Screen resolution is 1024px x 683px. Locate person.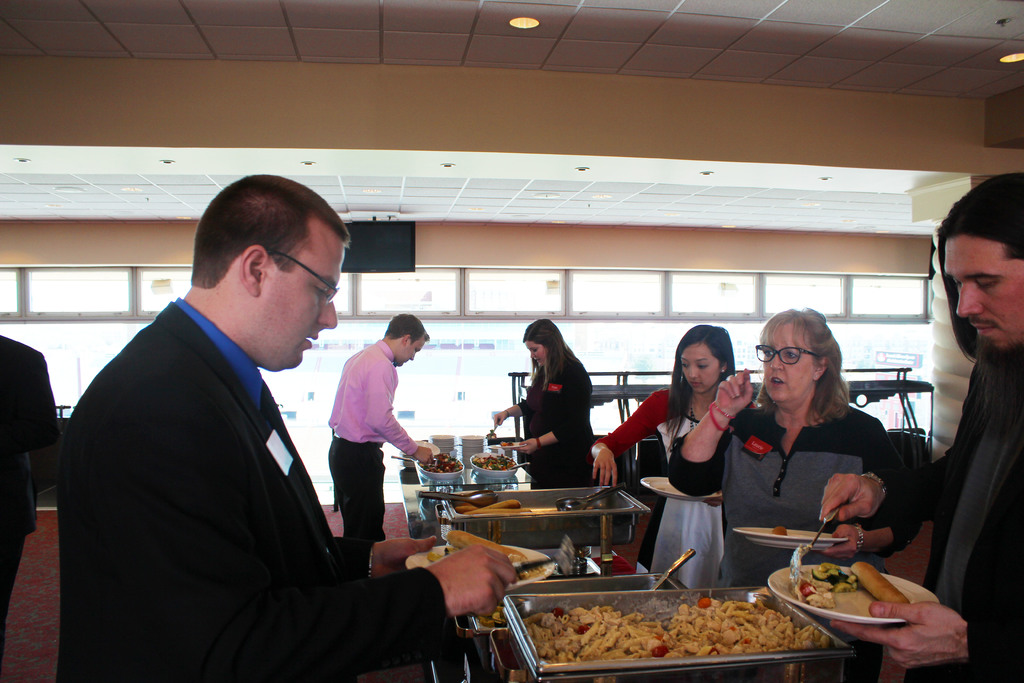
locate(495, 315, 595, 493).
